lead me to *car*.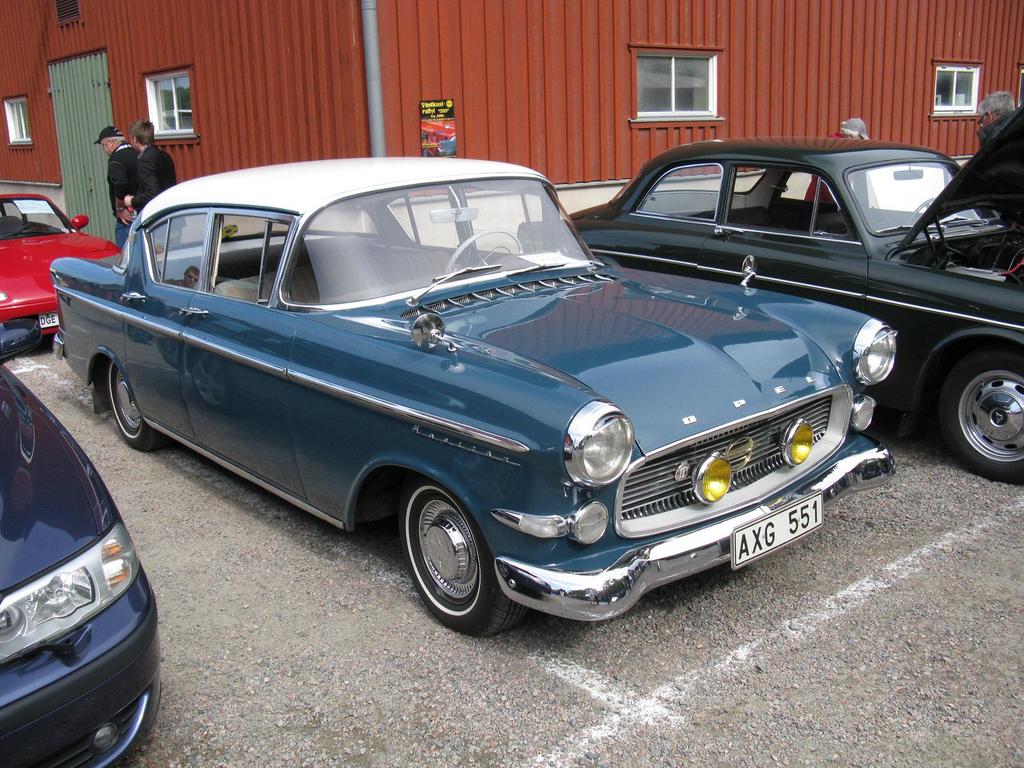
Lead to <bbox>51, 166, 856, 641</bbox>.
